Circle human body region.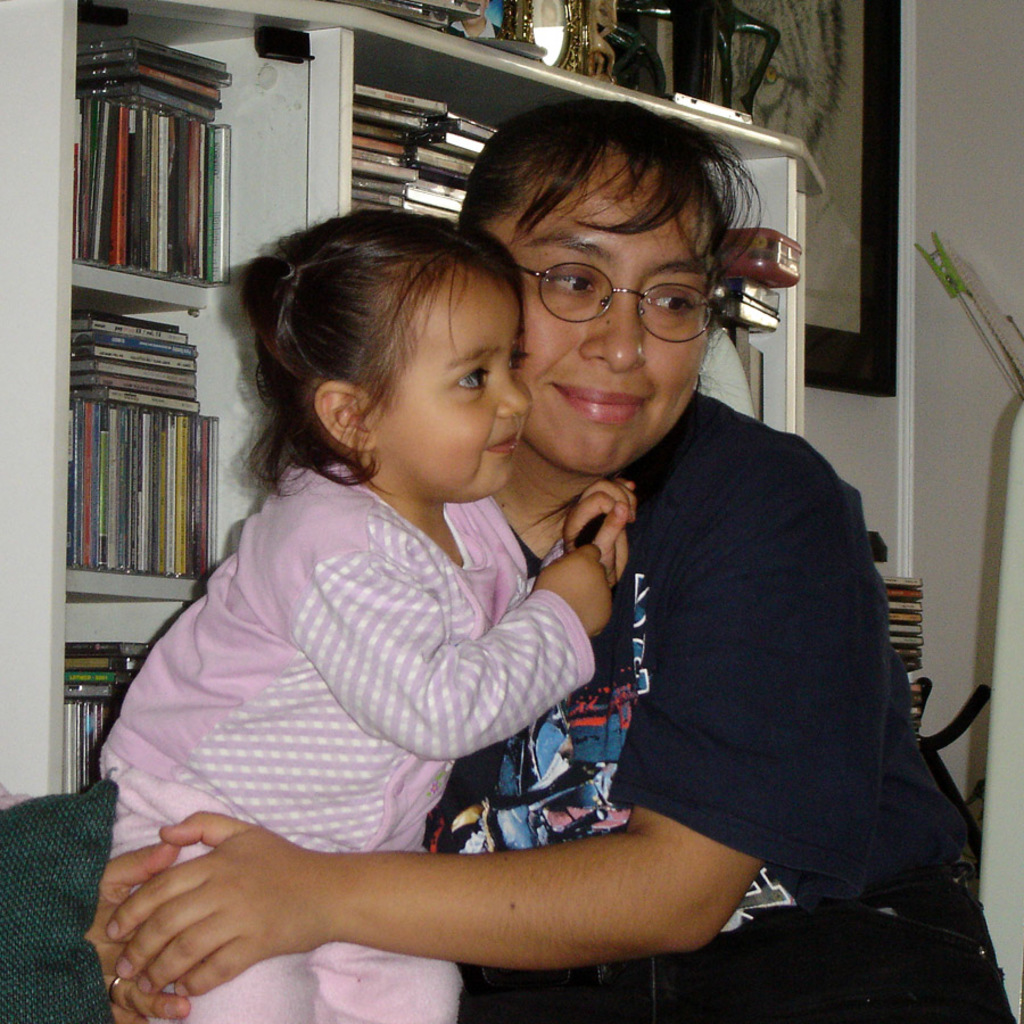
Region: bbox(112, 91, 1021, 1023).
